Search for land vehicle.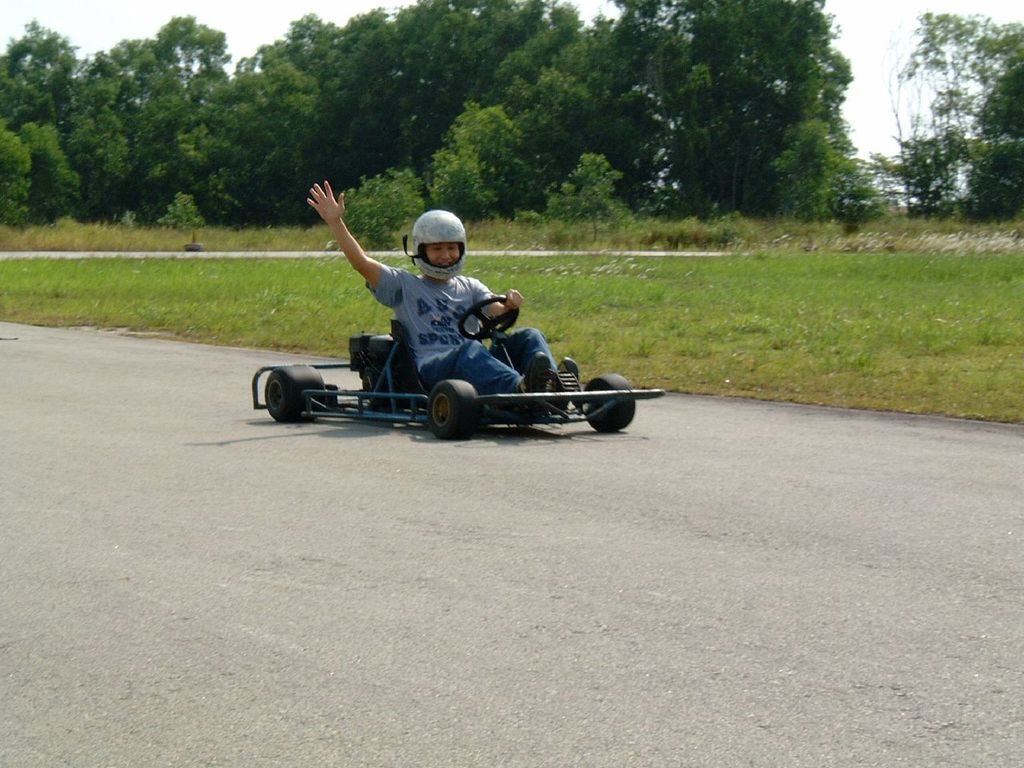
Found at l=253, t=294, r=669, b=434.
